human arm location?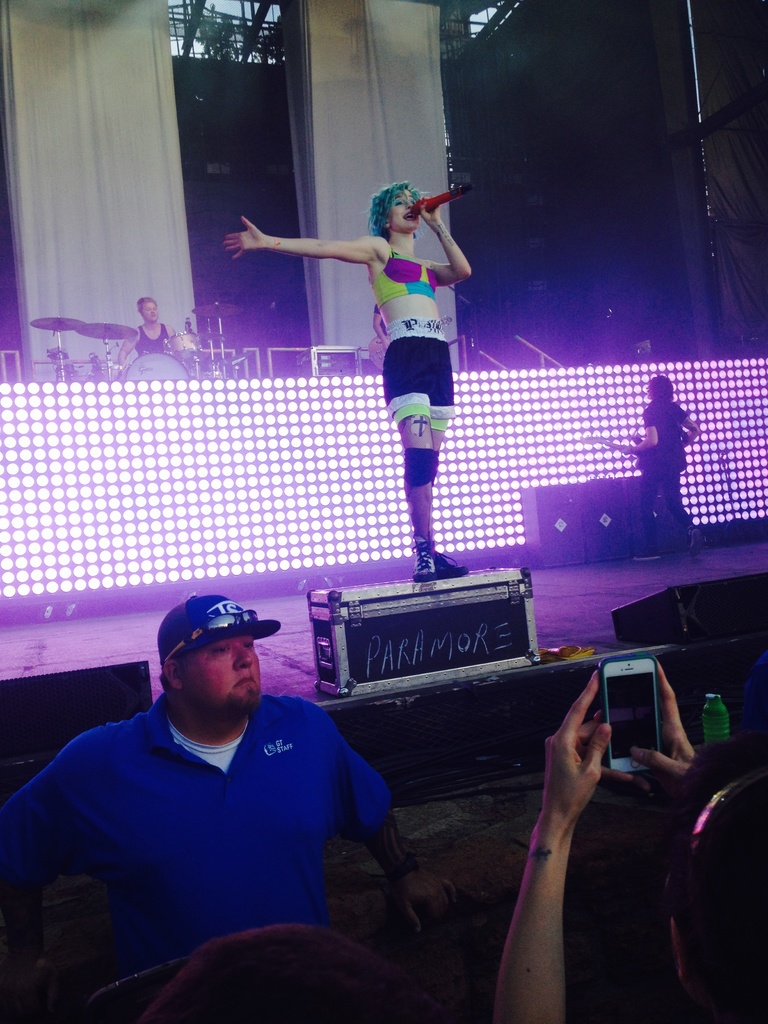
488:669:602:1023
